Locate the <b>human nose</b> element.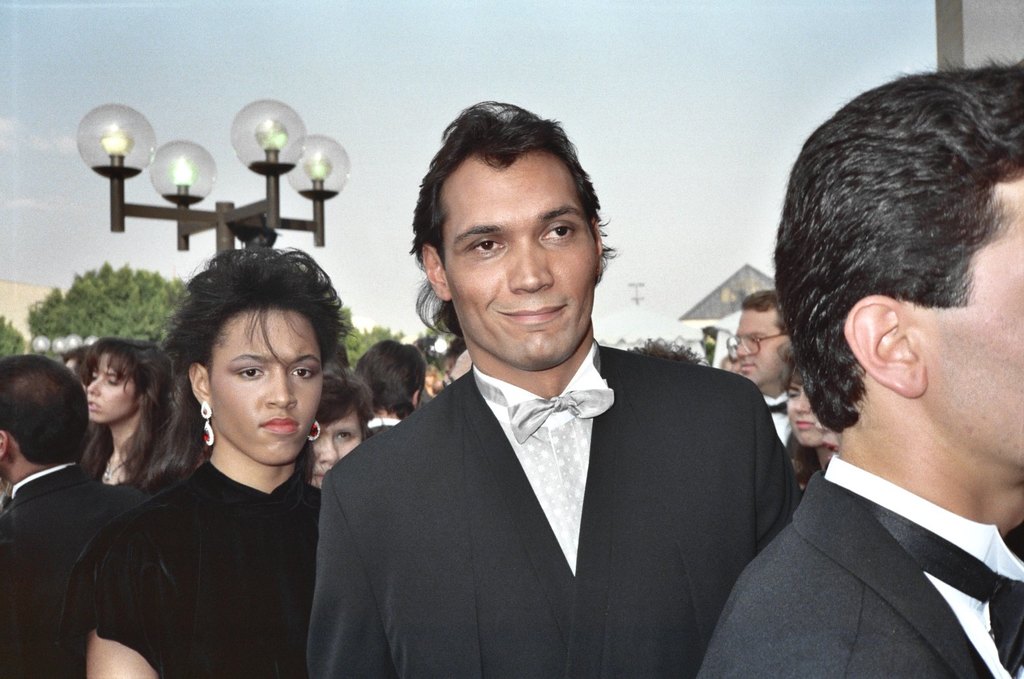
Element bbox: l=264, t=373, r=295, b=410.
